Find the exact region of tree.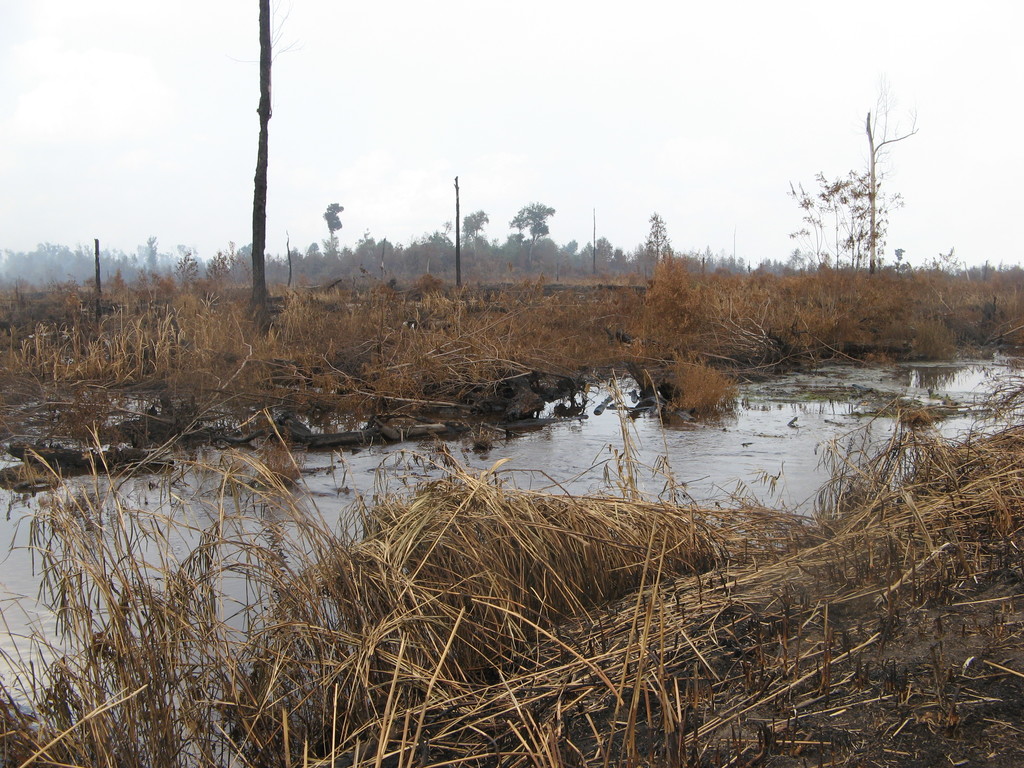
Exact region: [508,201,554,269].
